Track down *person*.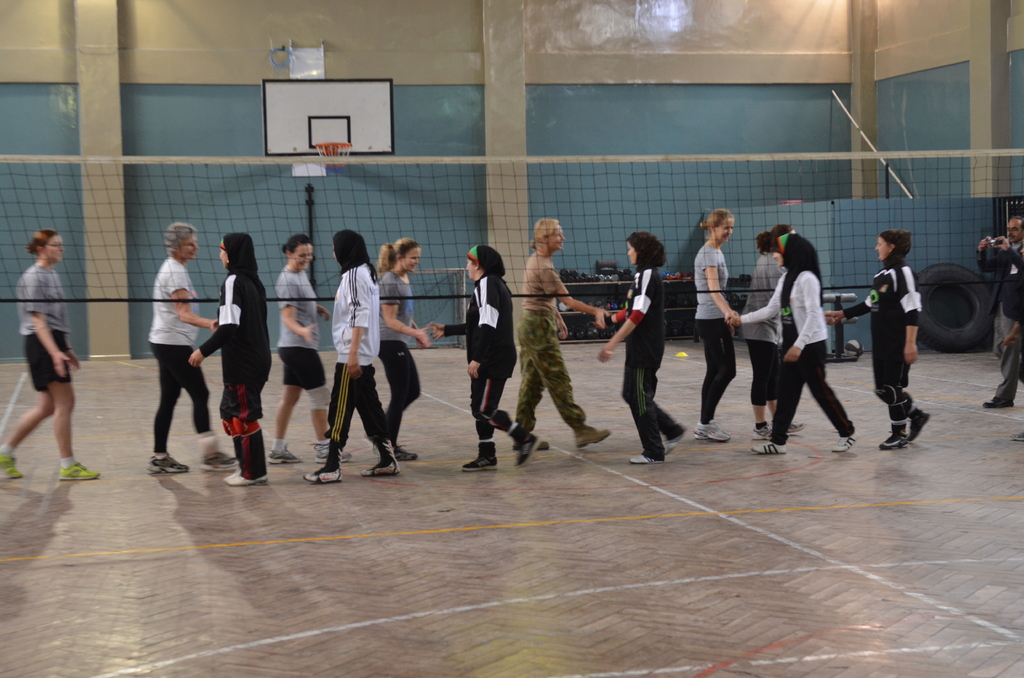
Tracked to [598, 224, 686, 462].
